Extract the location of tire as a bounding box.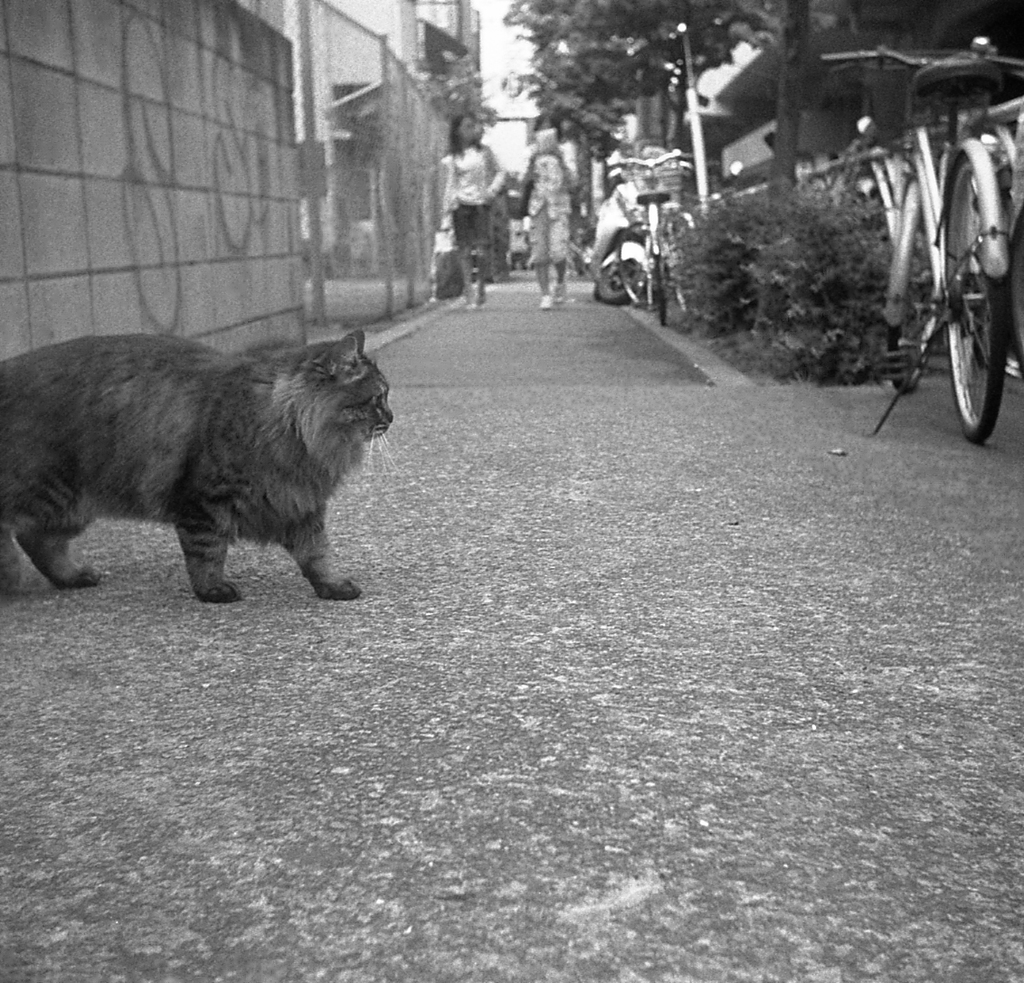
box(985, 117, 1023, 392).
